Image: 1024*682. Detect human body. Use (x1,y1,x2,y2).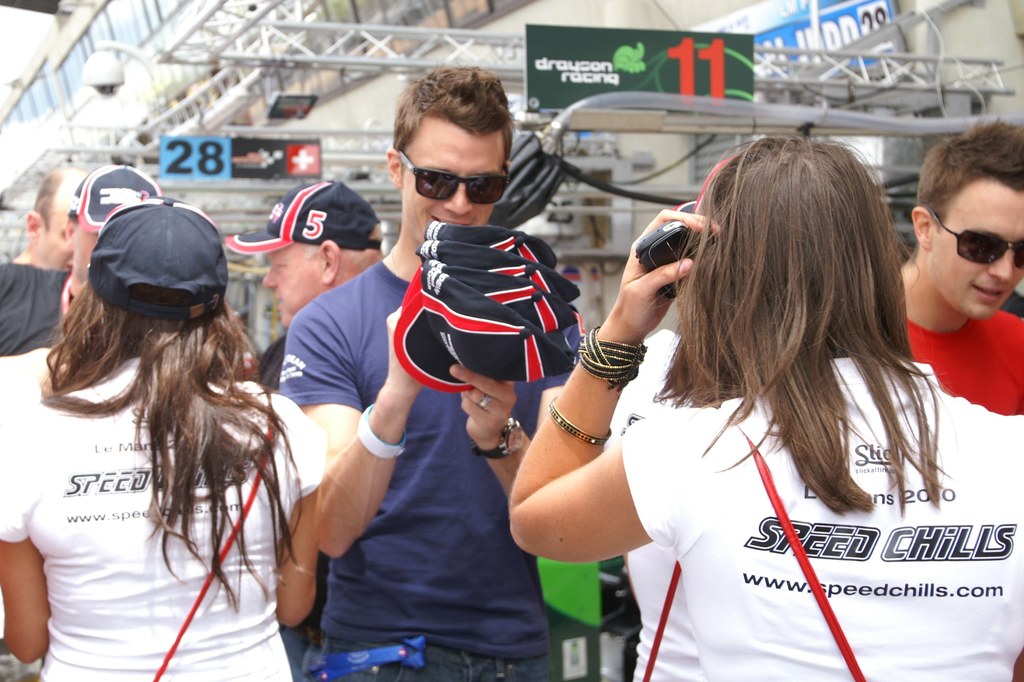
(514,215,1023,681).
